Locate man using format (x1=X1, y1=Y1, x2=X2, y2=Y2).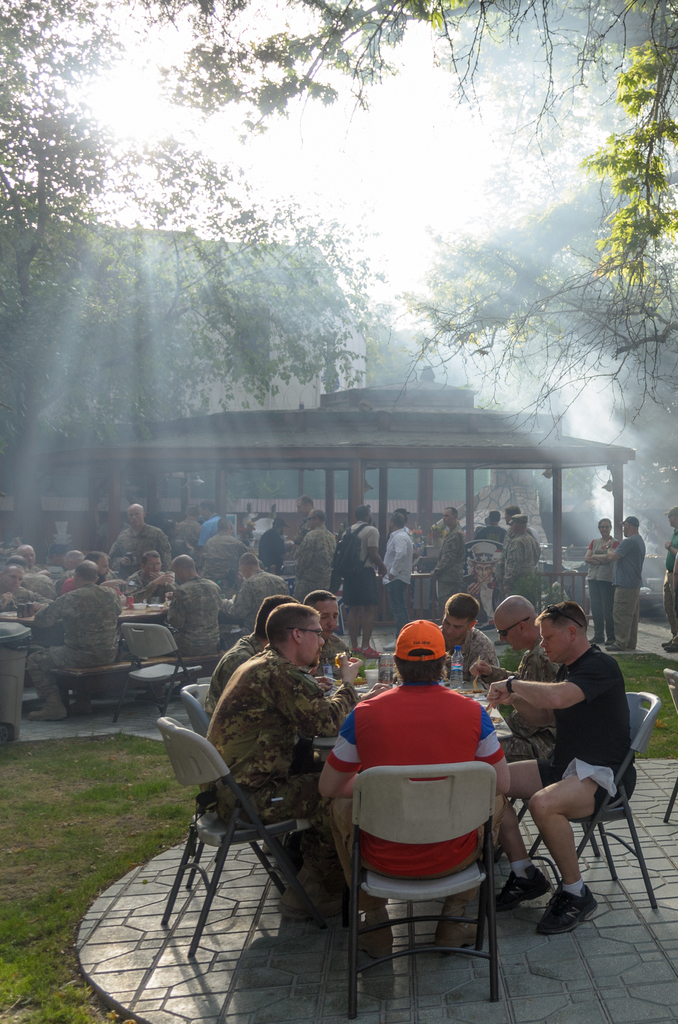
(x1=129, y1=554, x2=170, y2=591).
